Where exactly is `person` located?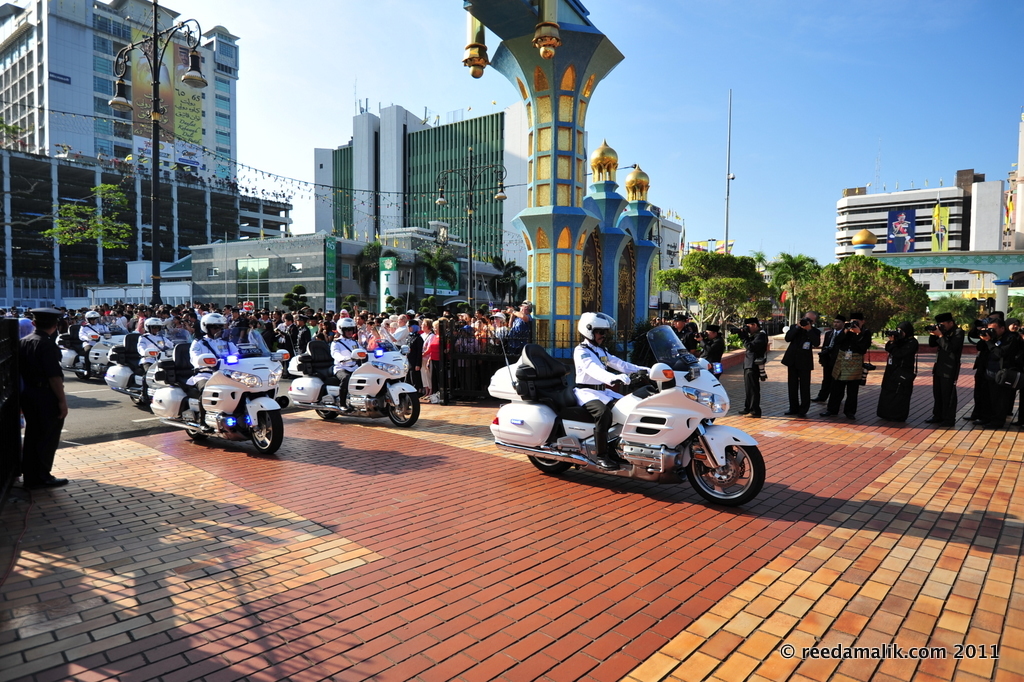
Its bounding box is <region>302, 324, 334, 372</region>.
